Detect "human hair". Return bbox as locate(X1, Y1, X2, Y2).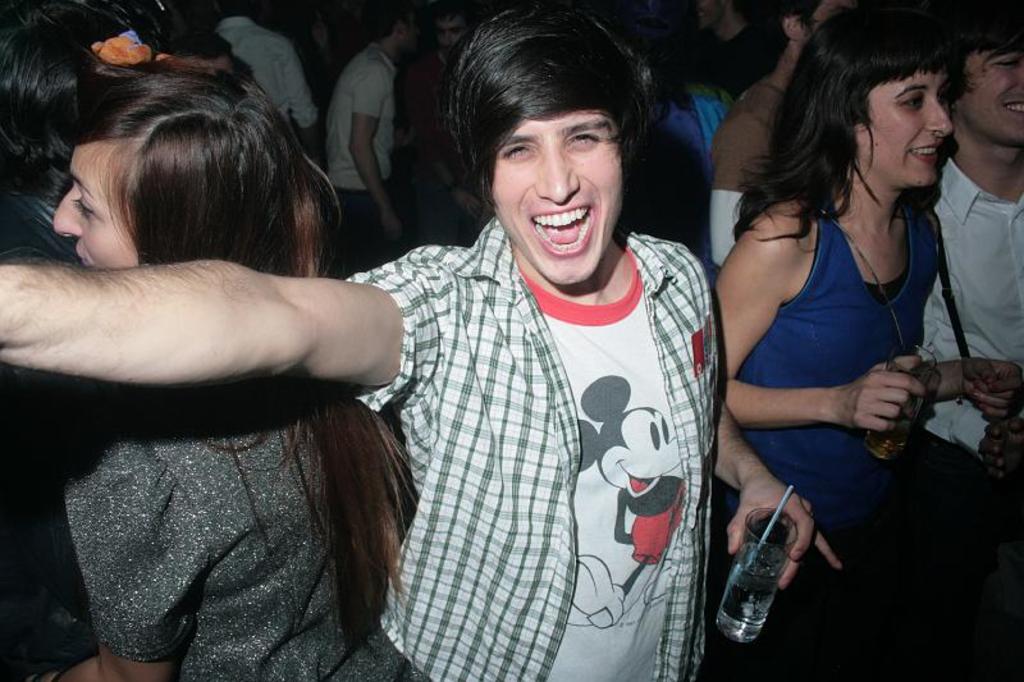
locate(771, 1, 820, 52).
